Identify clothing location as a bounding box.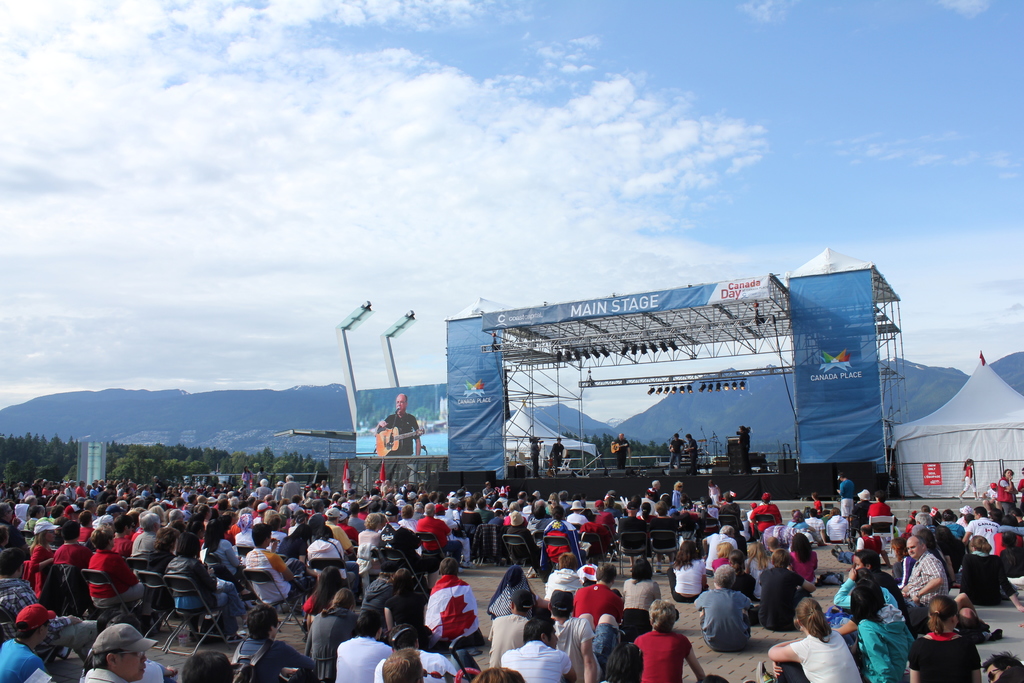
rect(708, 486, 723, 501).
